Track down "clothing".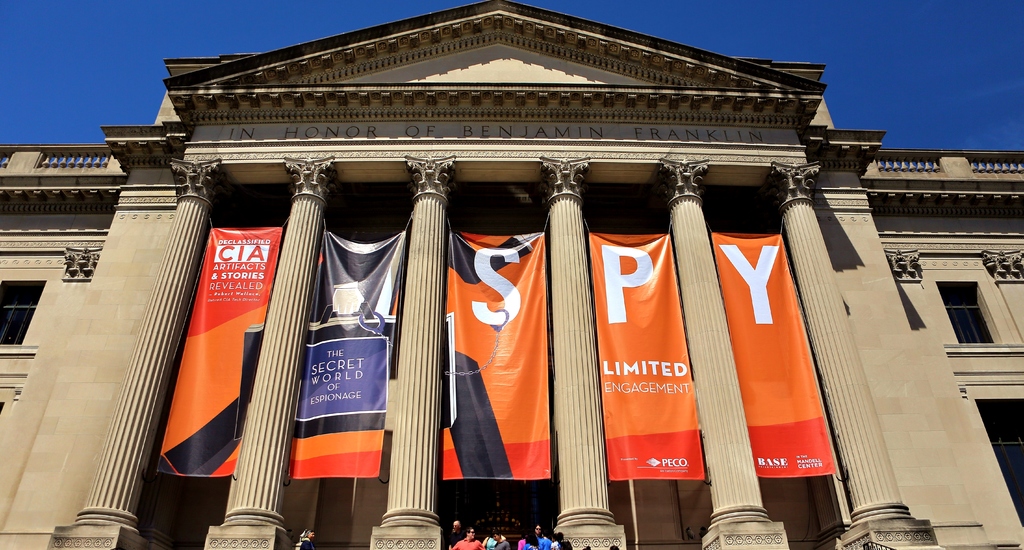
Tracked to <box>449,537,479,549</box>.
